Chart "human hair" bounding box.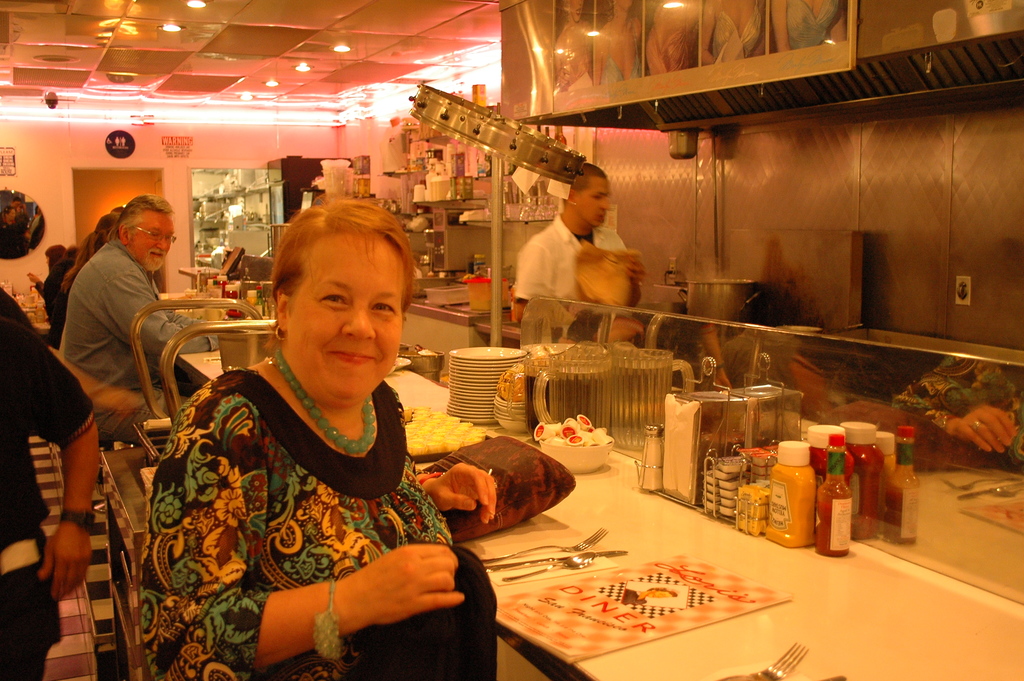
Charted: l=60, t=211, r=120, b=295.
